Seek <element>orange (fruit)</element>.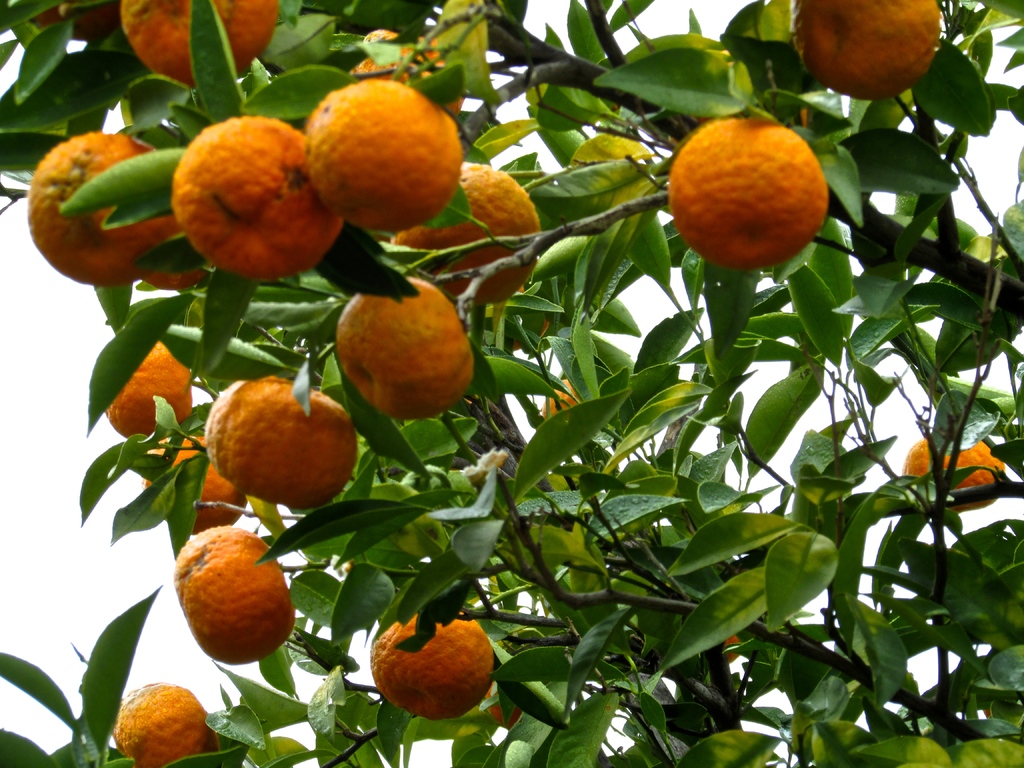
373/613/497/723.
